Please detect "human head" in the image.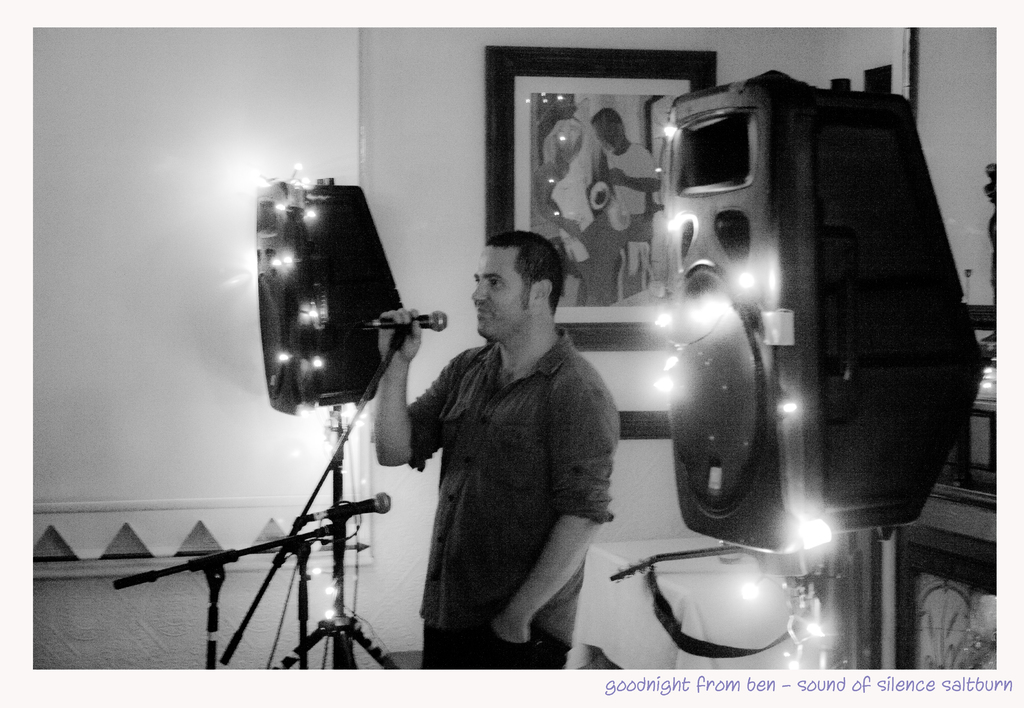
l=594, t=111, r=627, b=153.
